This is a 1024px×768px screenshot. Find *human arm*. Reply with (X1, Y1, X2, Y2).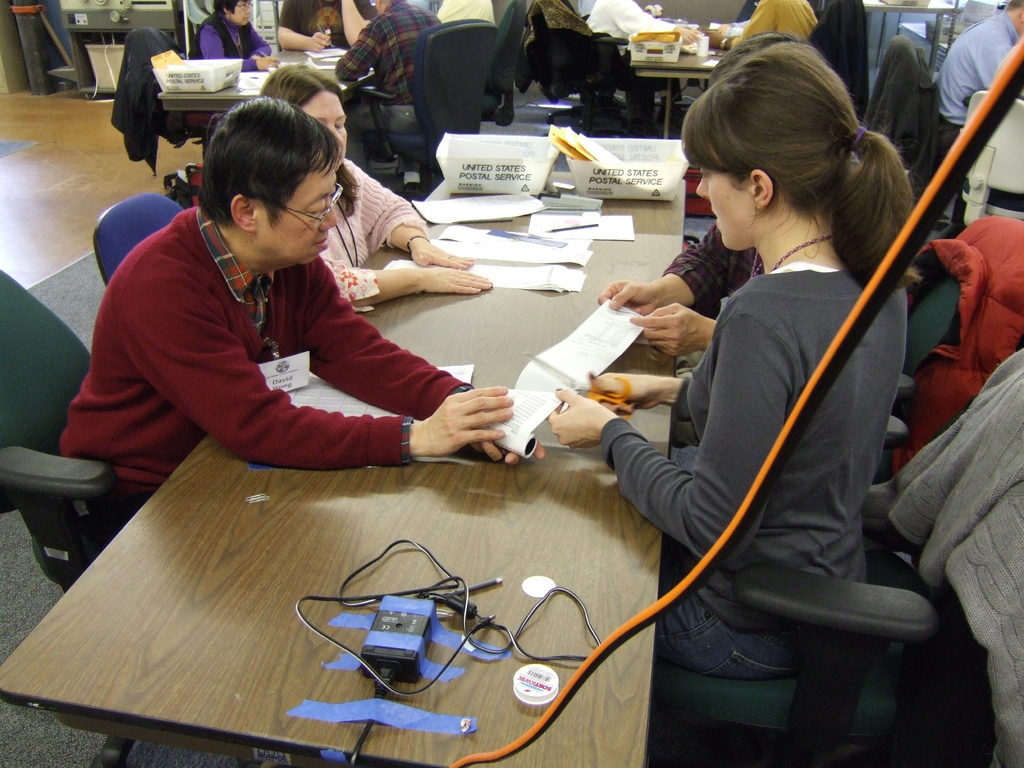
(243, 24, 274, 61).
